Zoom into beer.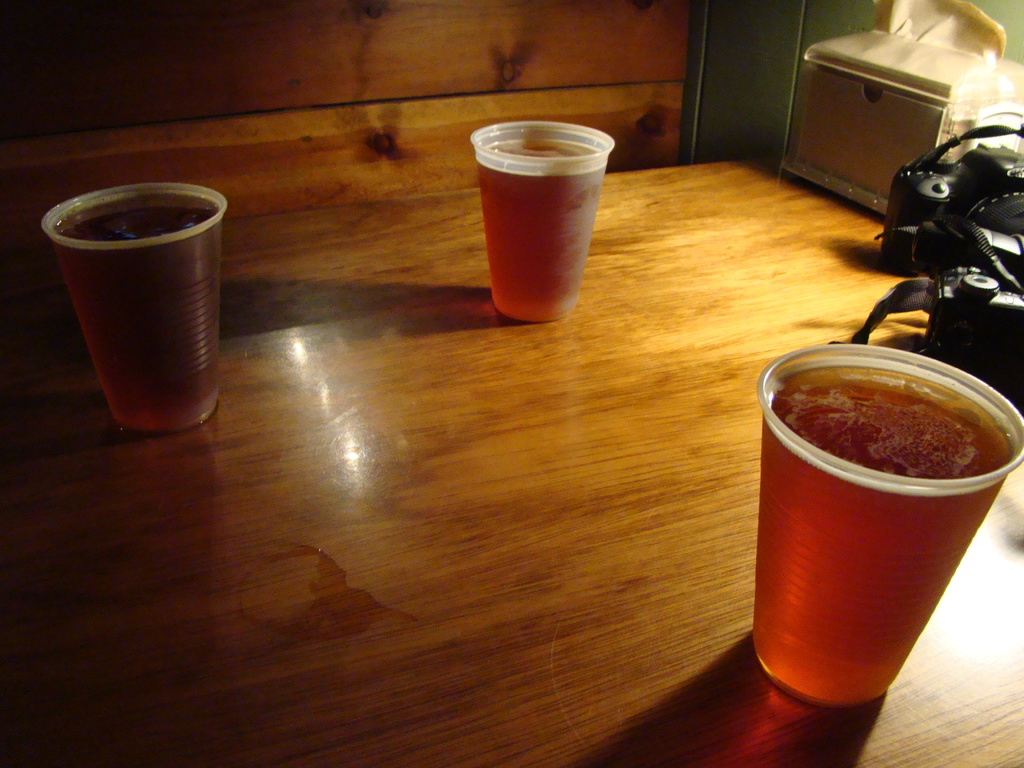
Zoom target: bbox(51, 204, 222, 436).
